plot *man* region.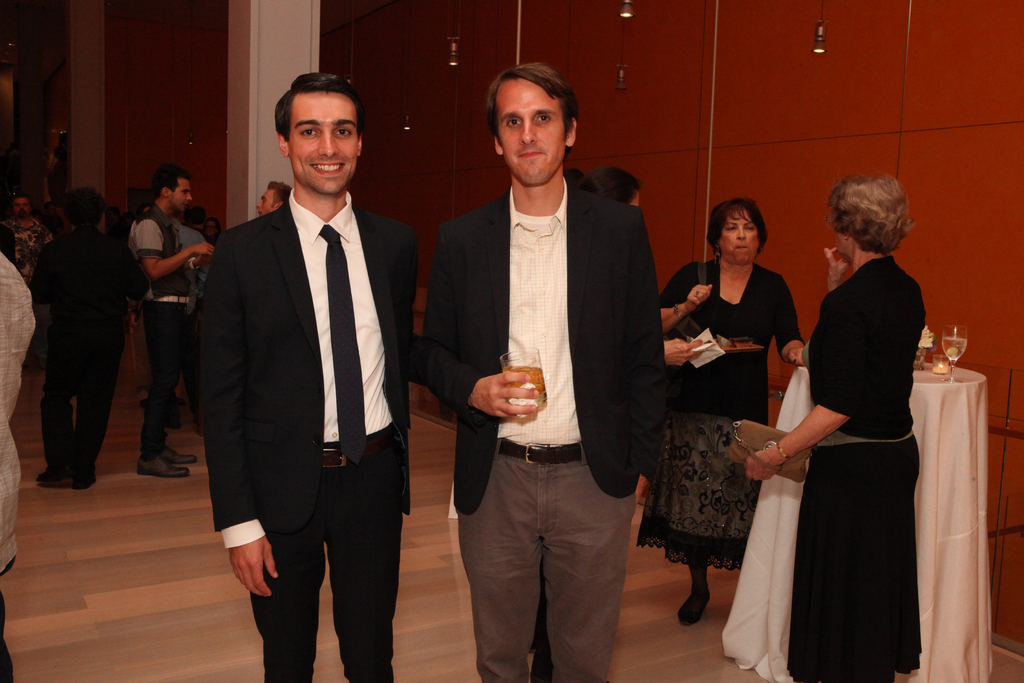
Plotted at <box>421,59,673,665</box>.
